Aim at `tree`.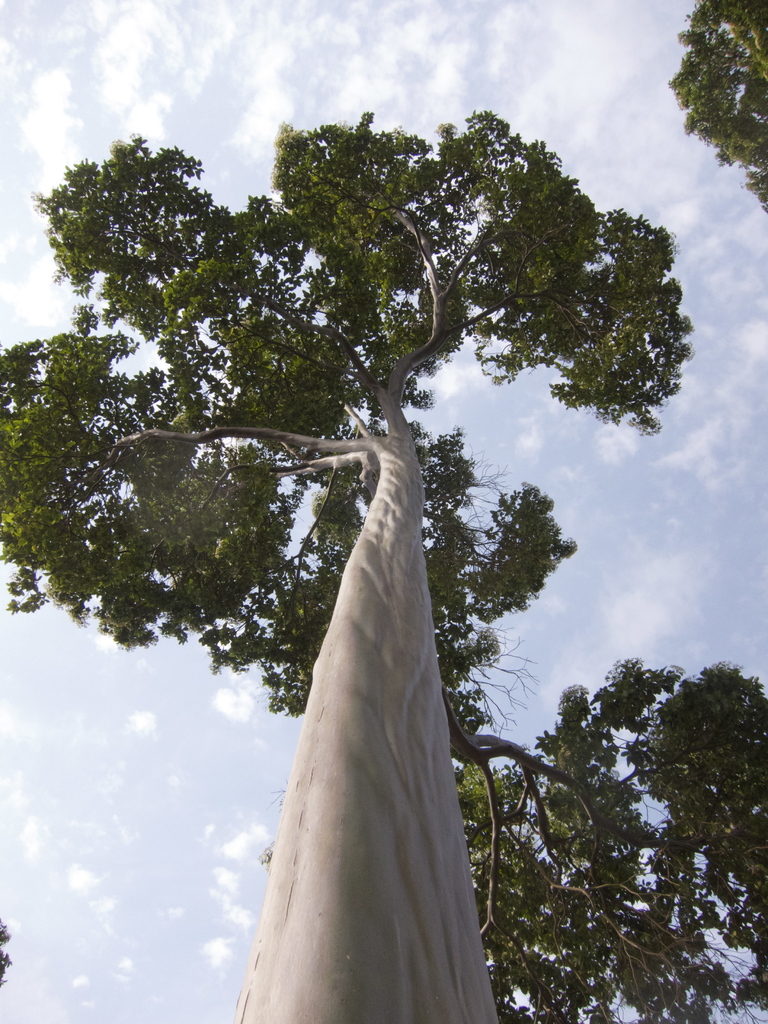
Aimed at {"x1": 667, "y1": 0, "x2": 767, "y2": 200}.
